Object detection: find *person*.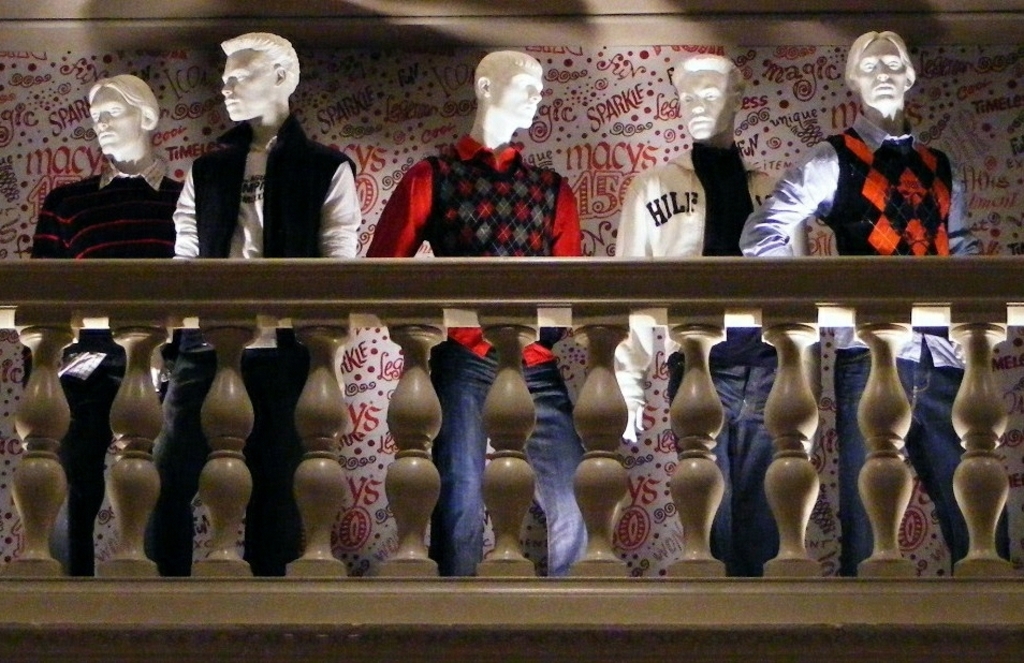
box(613, 53, 813, 575).
